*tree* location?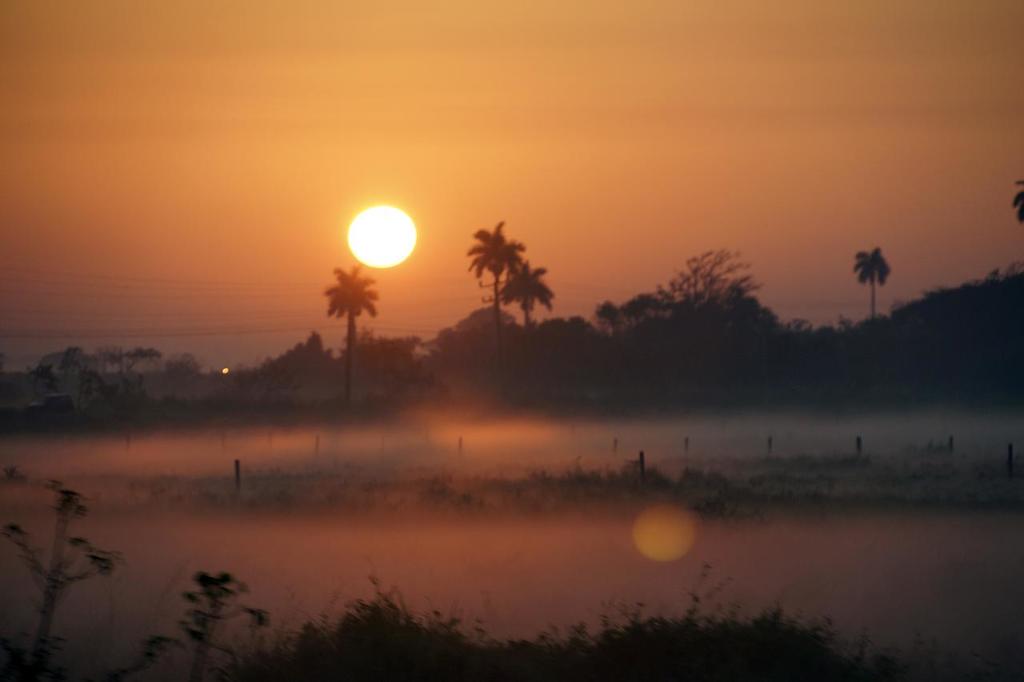
select_region(852, 240, 893, 322)
